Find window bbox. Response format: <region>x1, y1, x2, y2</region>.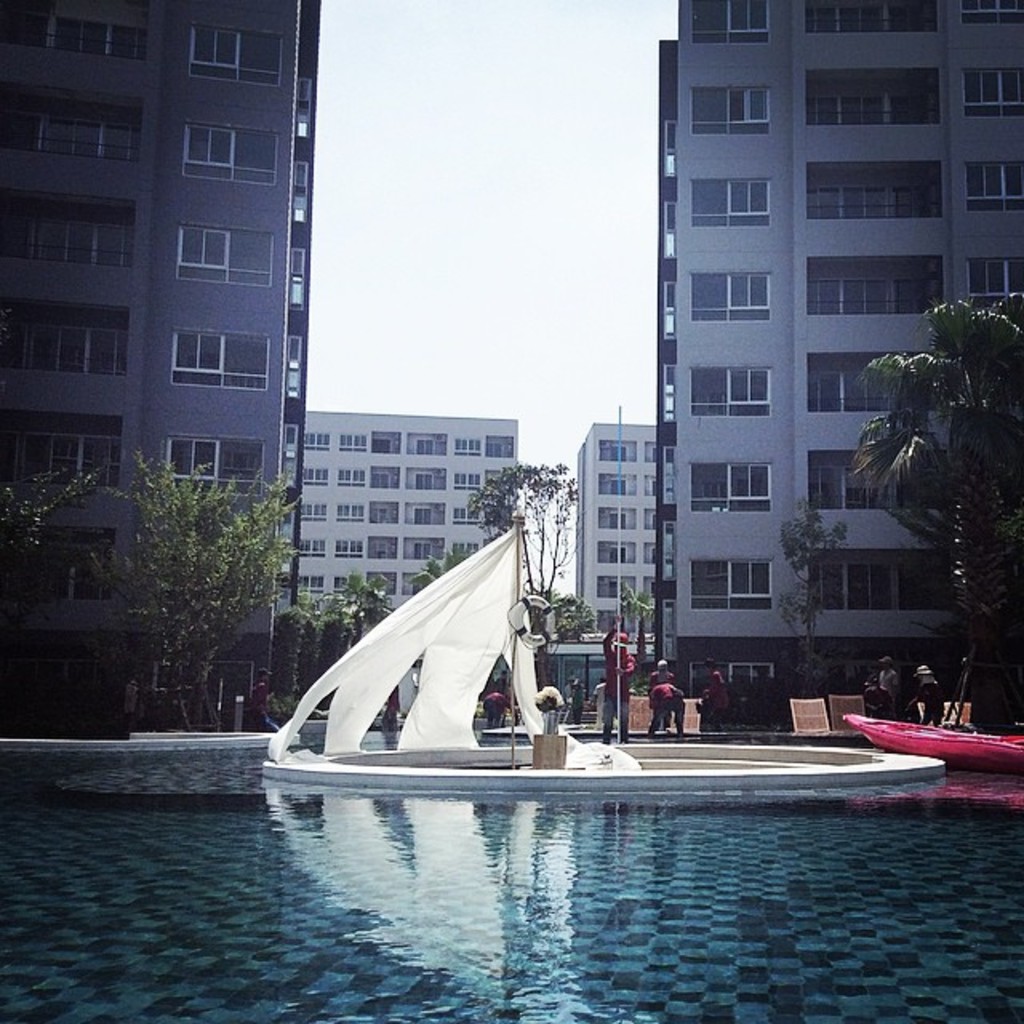
<region>683, 360, 774, 416</region>.
